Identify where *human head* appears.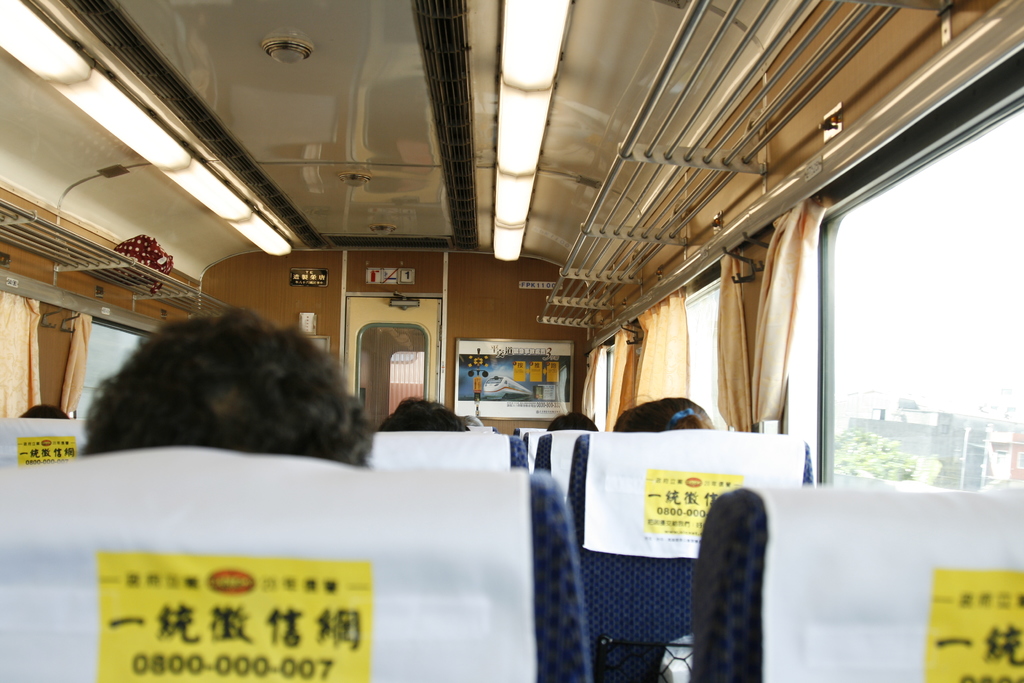
Appears at select_region(380, 395, 473, 432).
